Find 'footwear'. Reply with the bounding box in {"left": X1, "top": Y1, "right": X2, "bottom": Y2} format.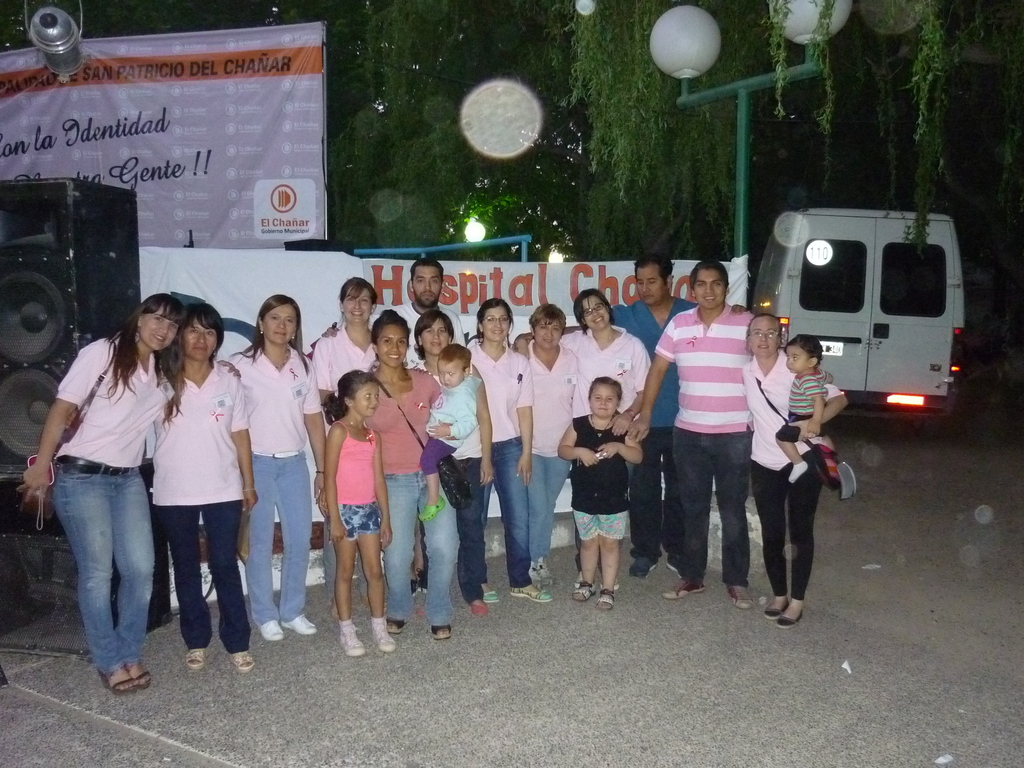
{"left": 389, "top": 614, "right": 410, "bottom": 635}.
